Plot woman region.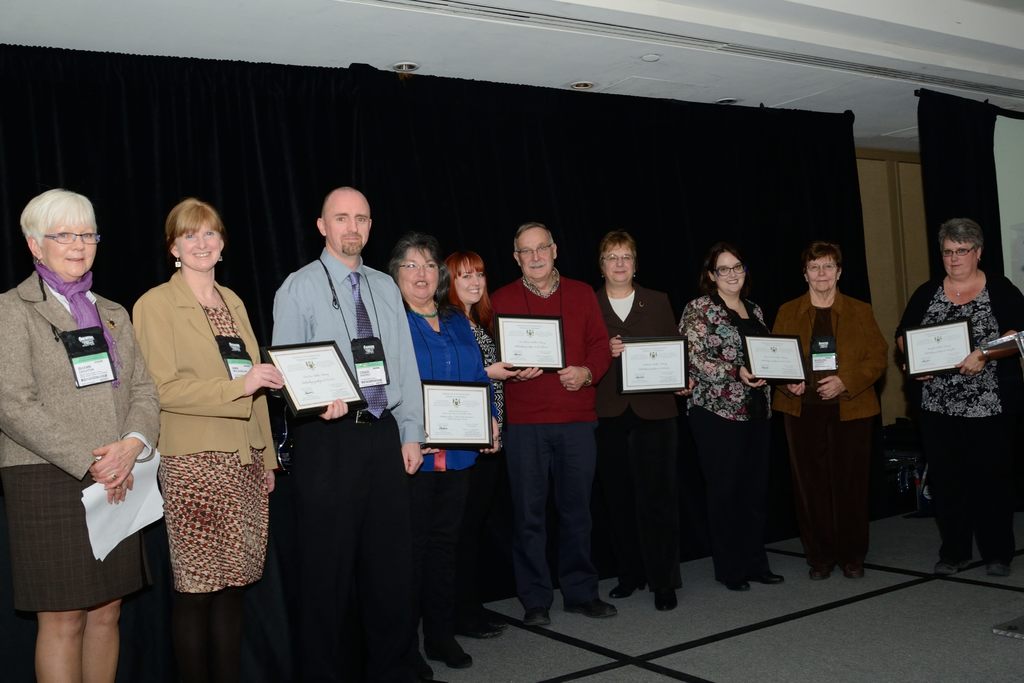
Plotted at <box>386,235,497,682</box>.
